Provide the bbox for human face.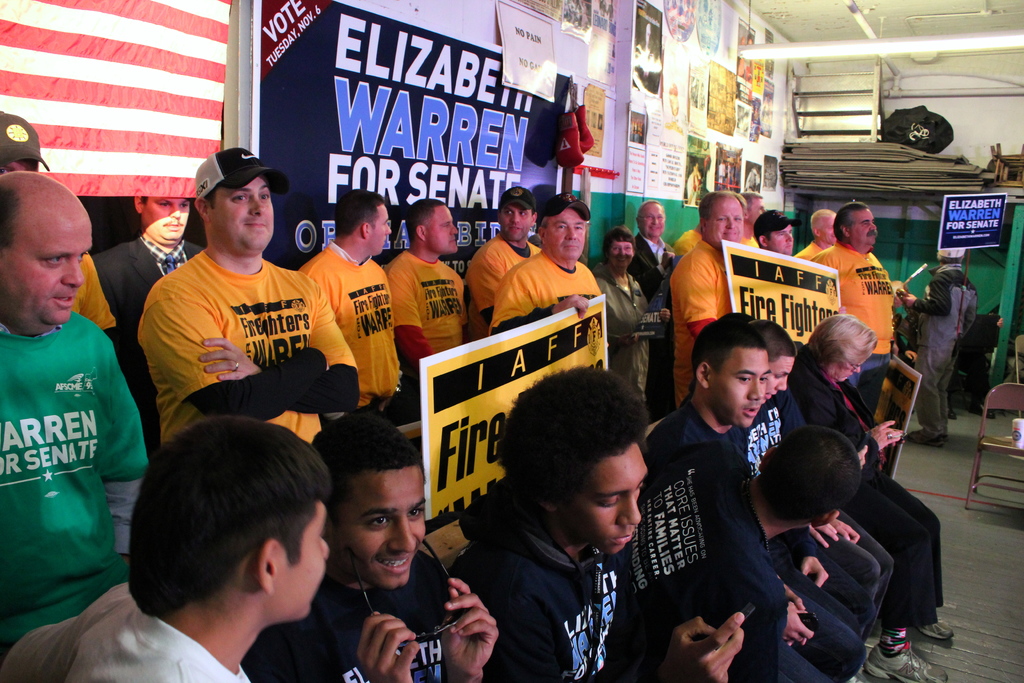
854:209:875:249.
